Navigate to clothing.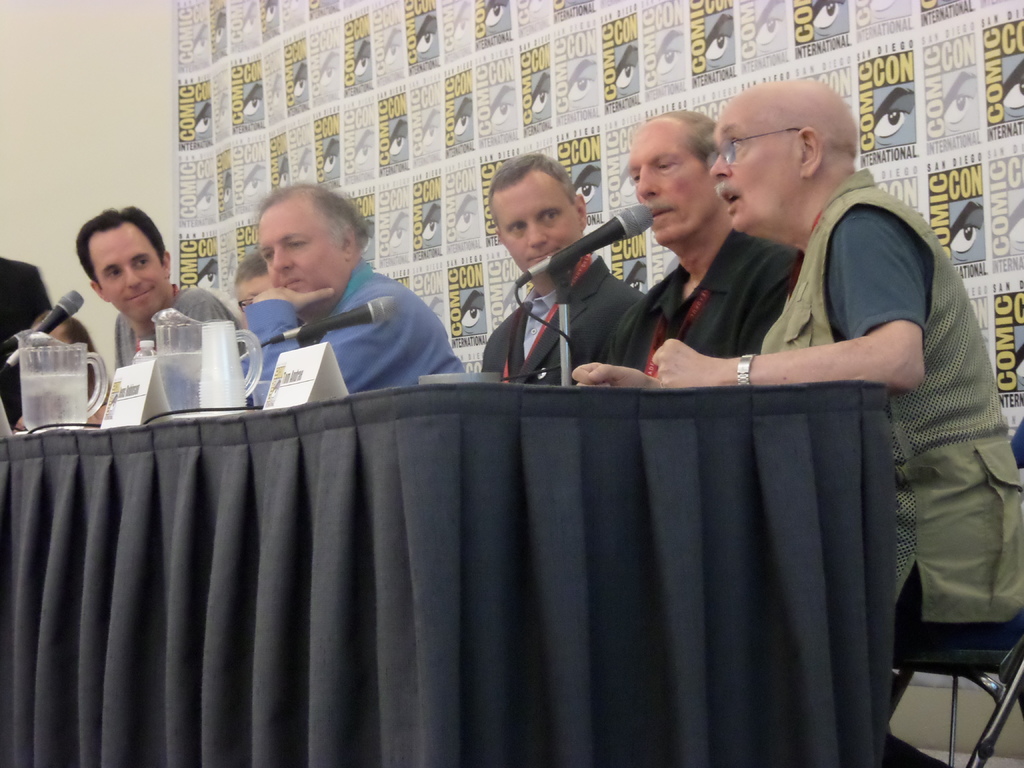
Navigation target: [x1=604, y1=227, x2=810, y2=385].
